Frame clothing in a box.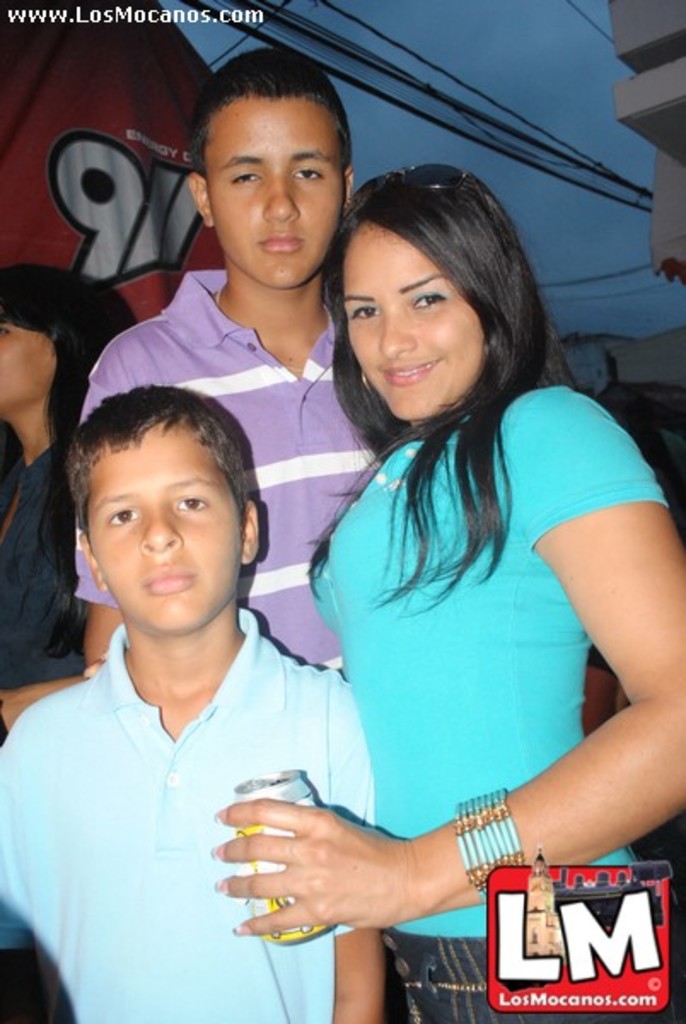
290, 367, 669, 935.
